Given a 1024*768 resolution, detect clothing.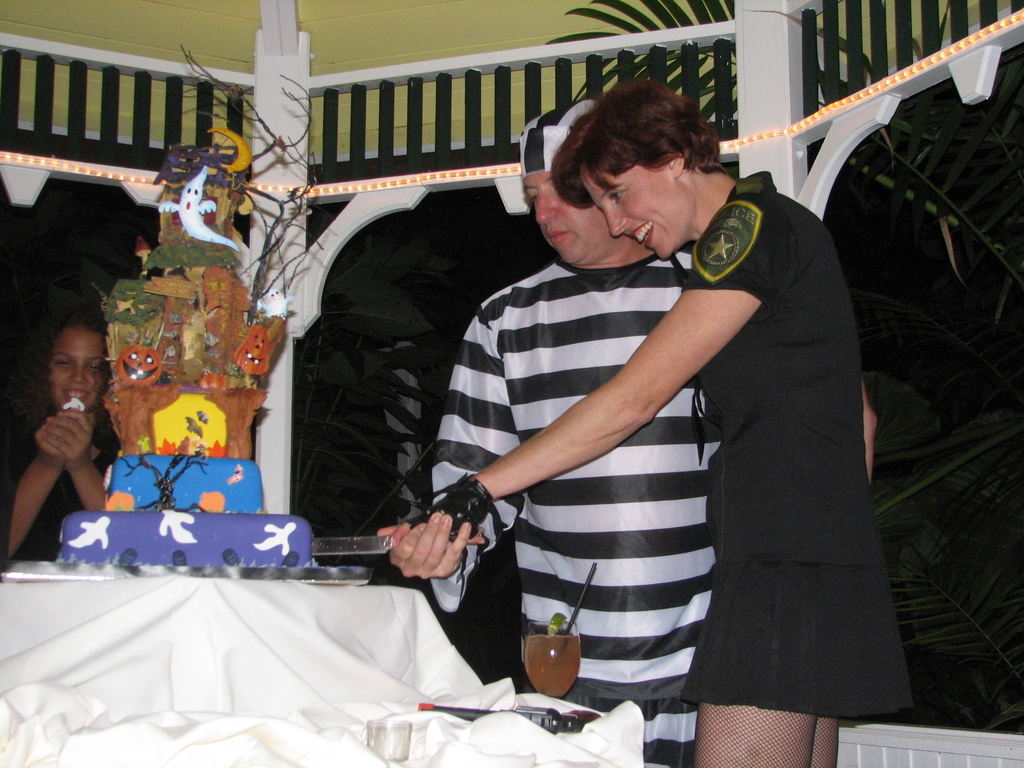
<region>680, 170, 913, 719</region>.
